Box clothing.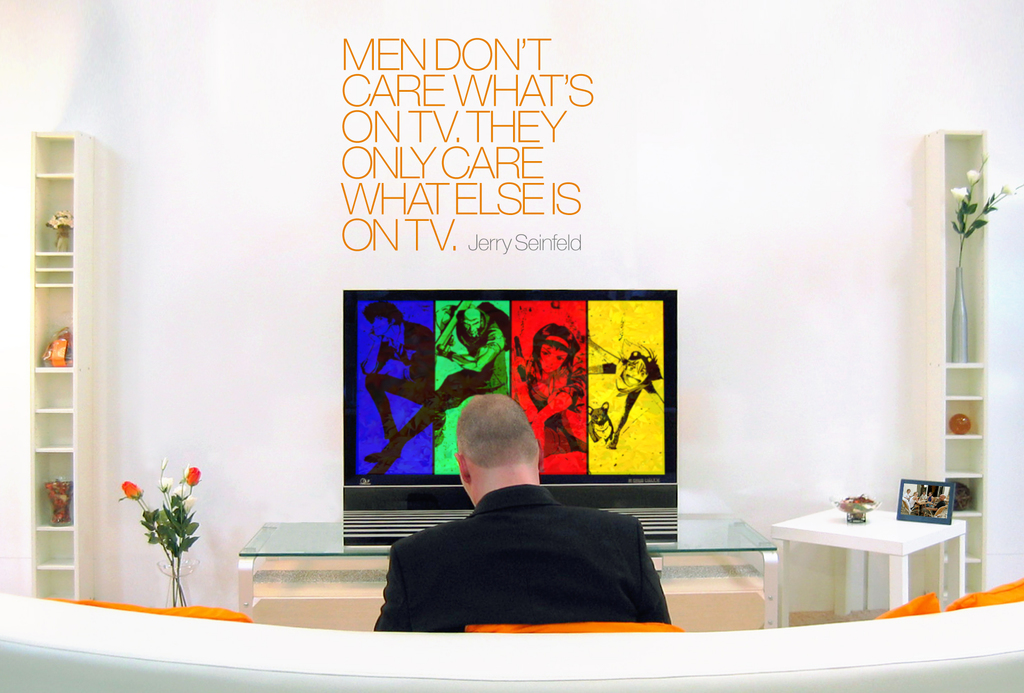
{"left": 386, "top": 486, "right": 669, "bottom": 639}.
